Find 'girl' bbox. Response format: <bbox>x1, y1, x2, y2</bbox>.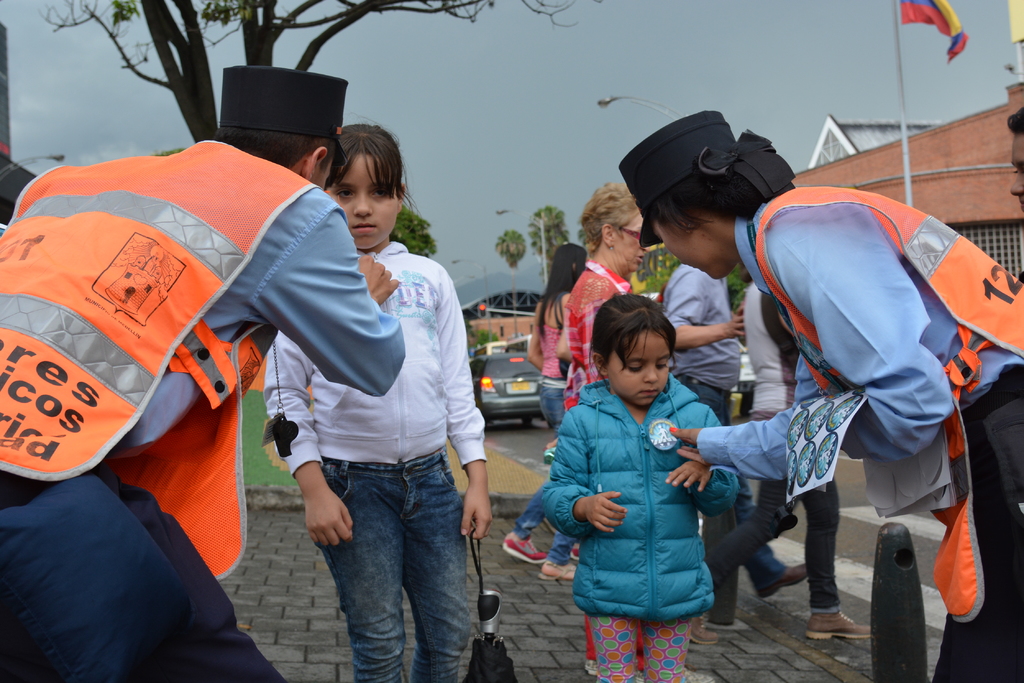
<bbox>265, 121, 497, 680</bbox>.
